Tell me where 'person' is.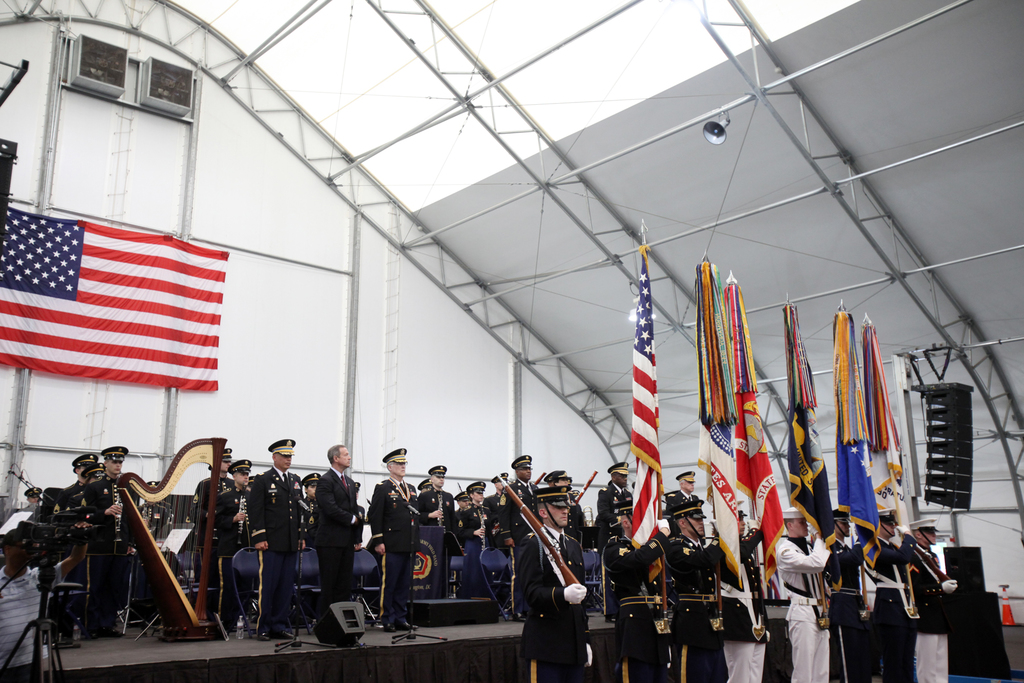
'person' is at 300,438,362,644.
